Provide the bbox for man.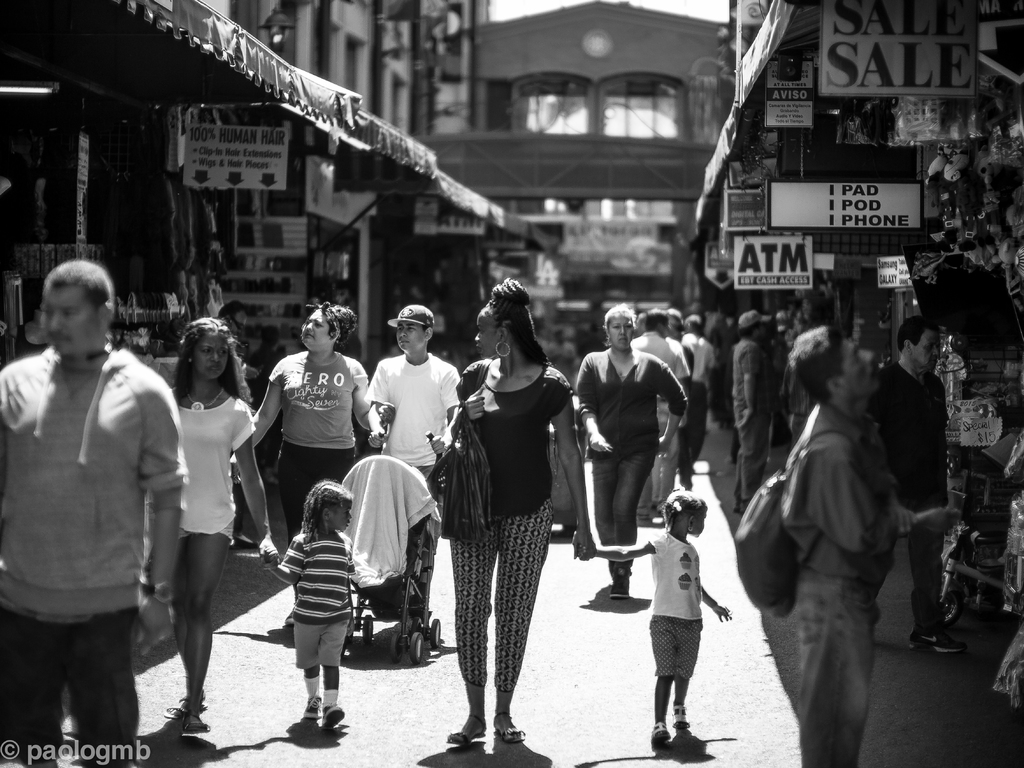
box=[750, 328, 880, 767].
